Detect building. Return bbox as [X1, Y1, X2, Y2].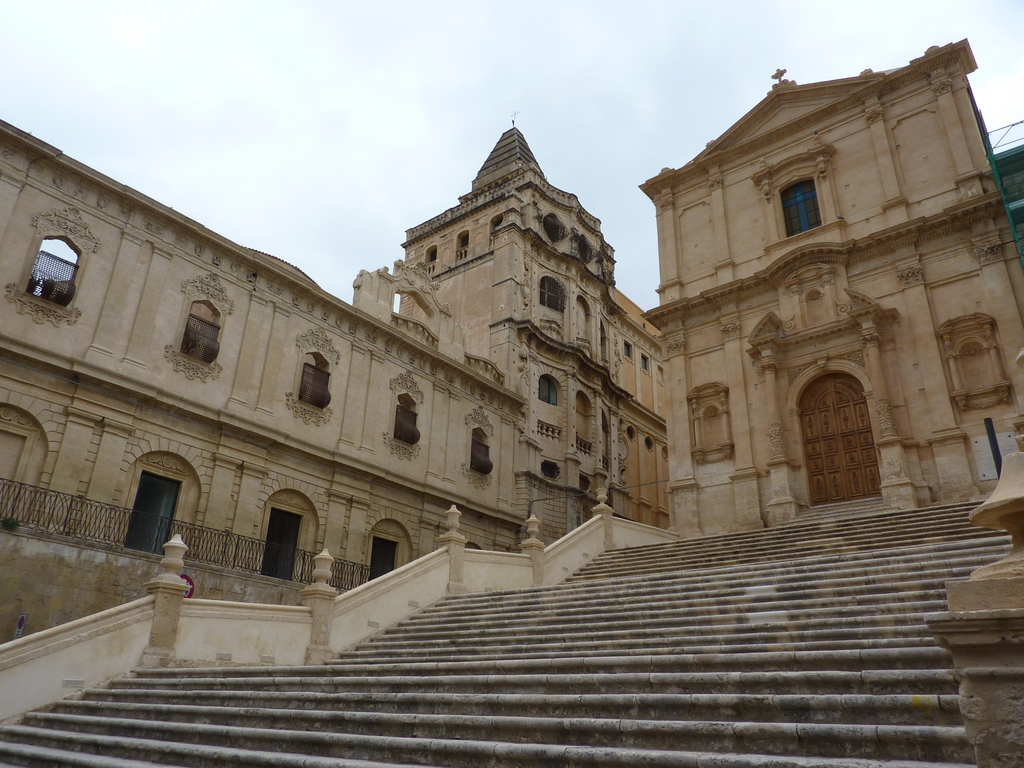
[0, 118, 667, 646].
